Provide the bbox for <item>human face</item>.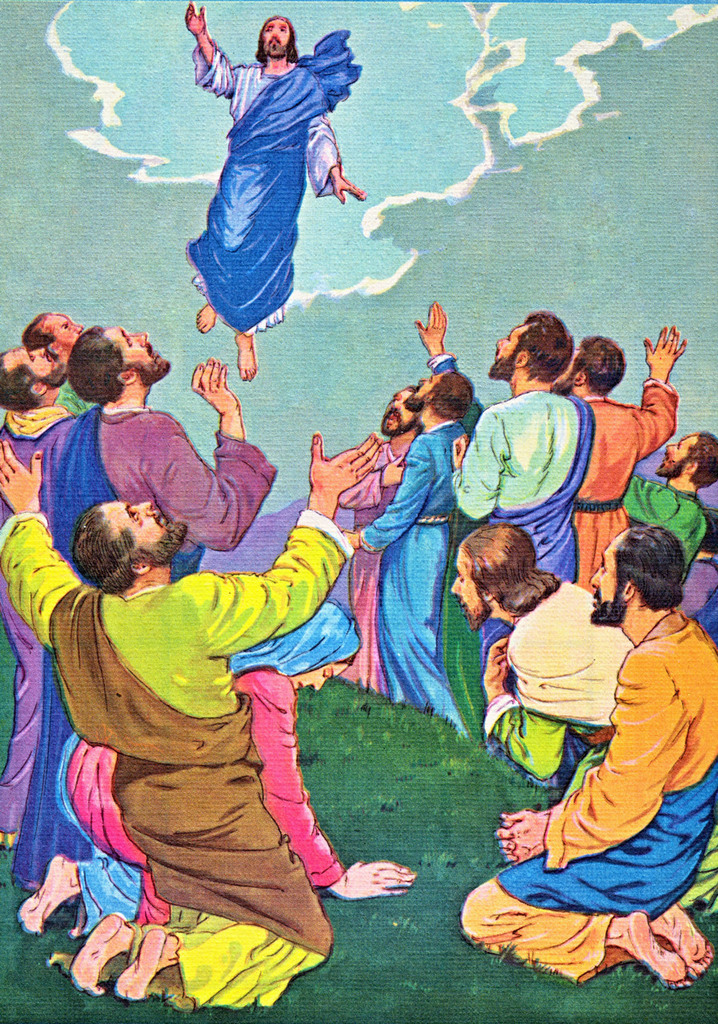
451 550 487 635.
